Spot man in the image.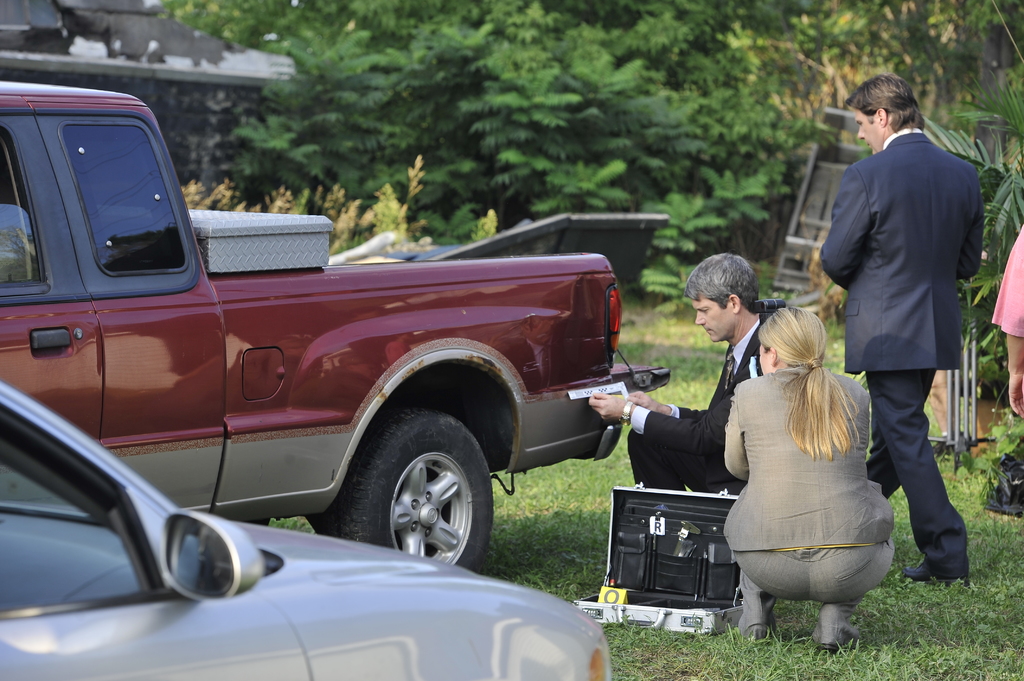
man found at region(824, 74, 993, 600).
